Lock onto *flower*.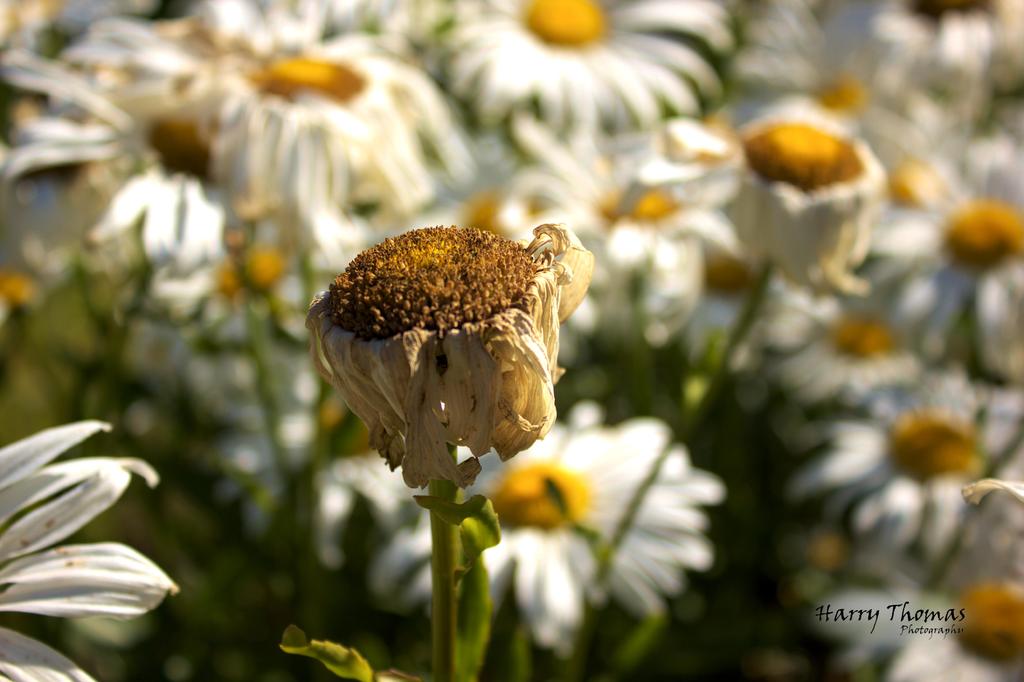
Locked: <box>0,417,184,681</box>.
